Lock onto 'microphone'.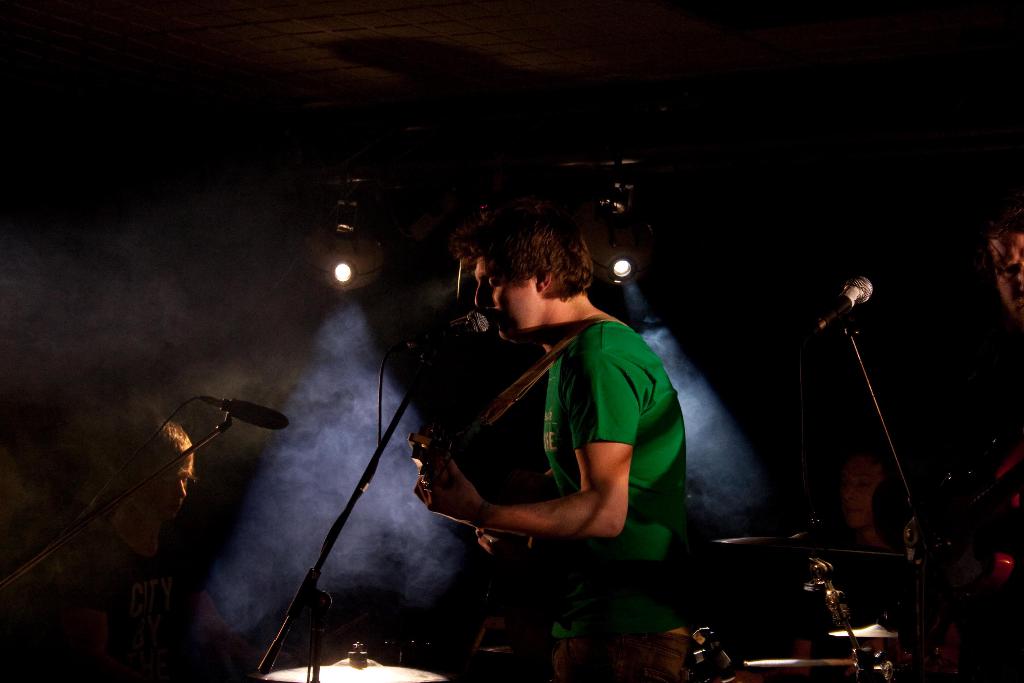
Locked: detection(815, 272, 875, 328).
